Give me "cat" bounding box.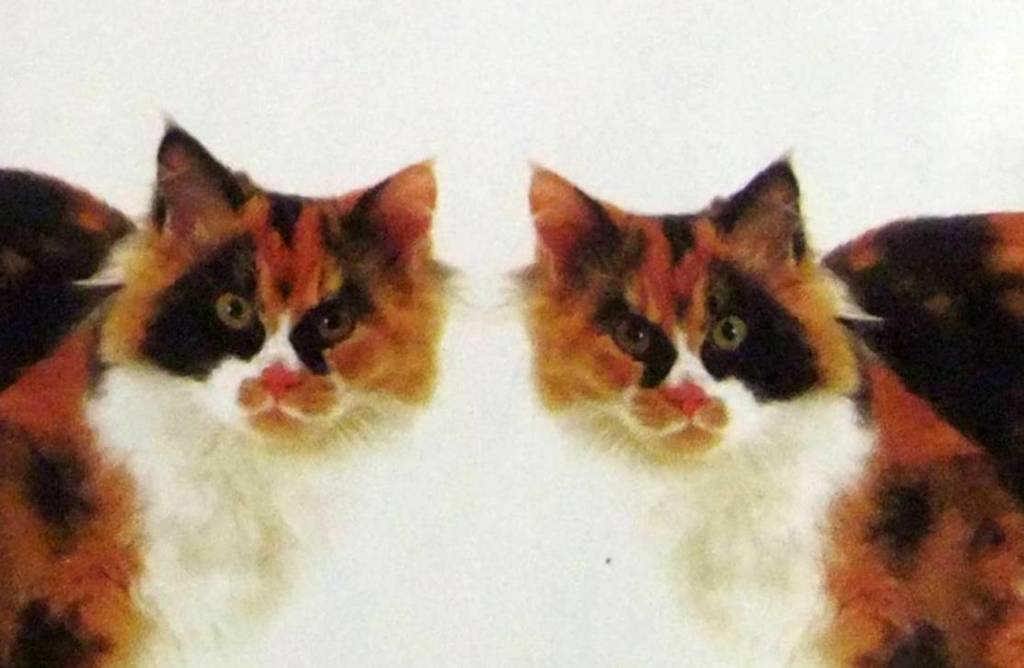
region(481, 155, 1023, 667).
